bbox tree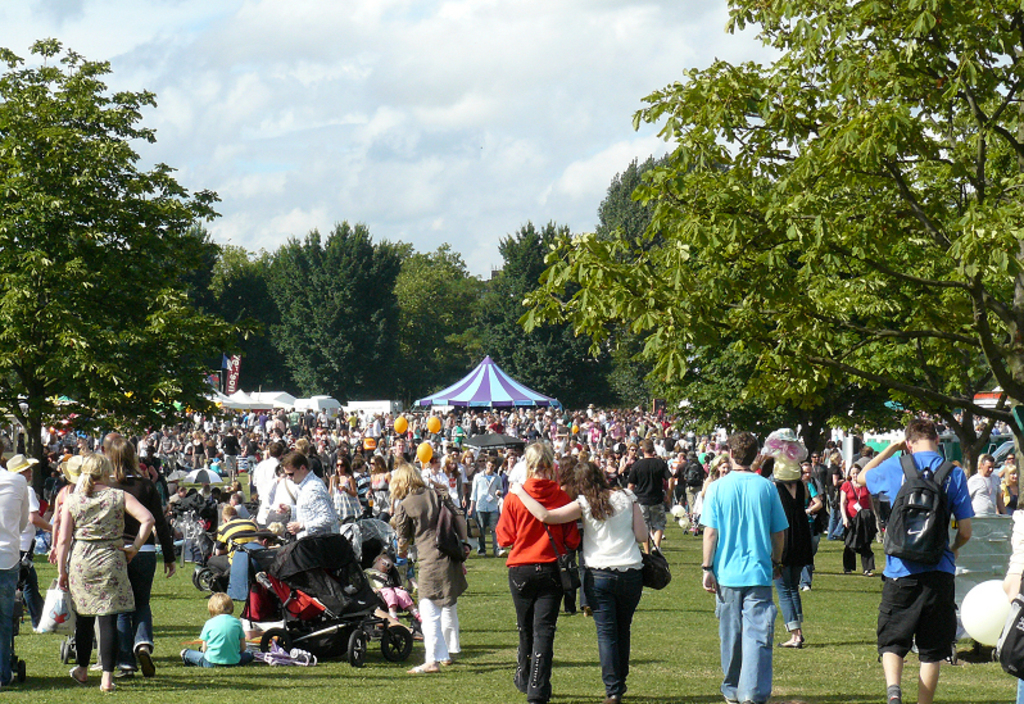
<region>246, 215, 404, 404</region>
